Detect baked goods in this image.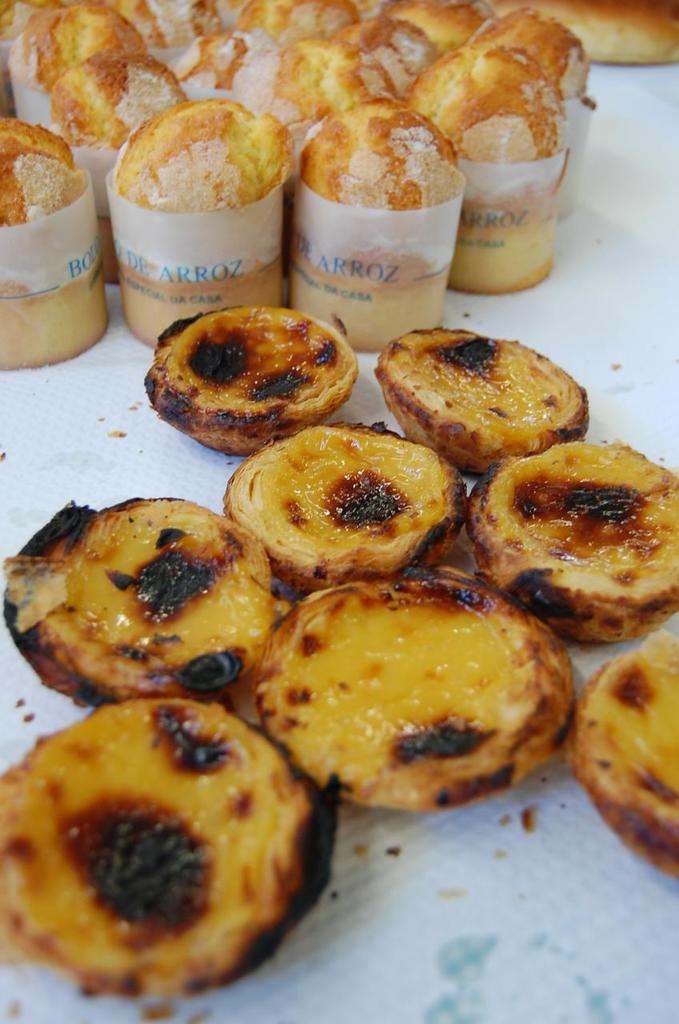
Detection: bbox=[492, 0, 678, 70].
